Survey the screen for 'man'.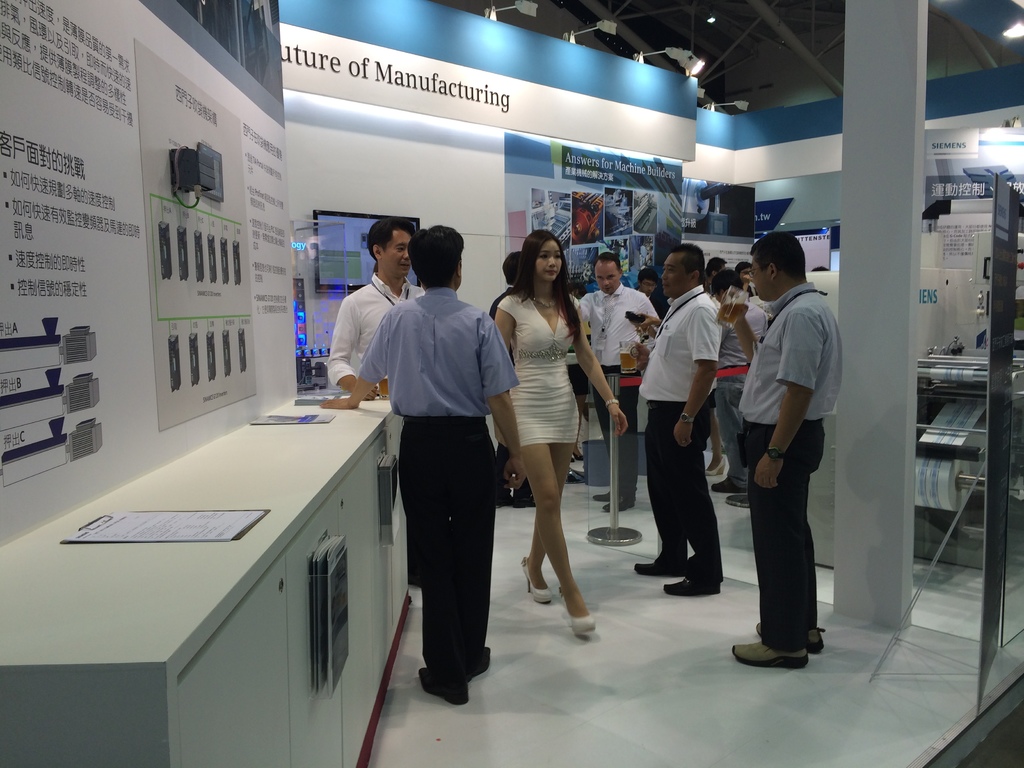
Survey found: box(324, 214, 428, 401).
